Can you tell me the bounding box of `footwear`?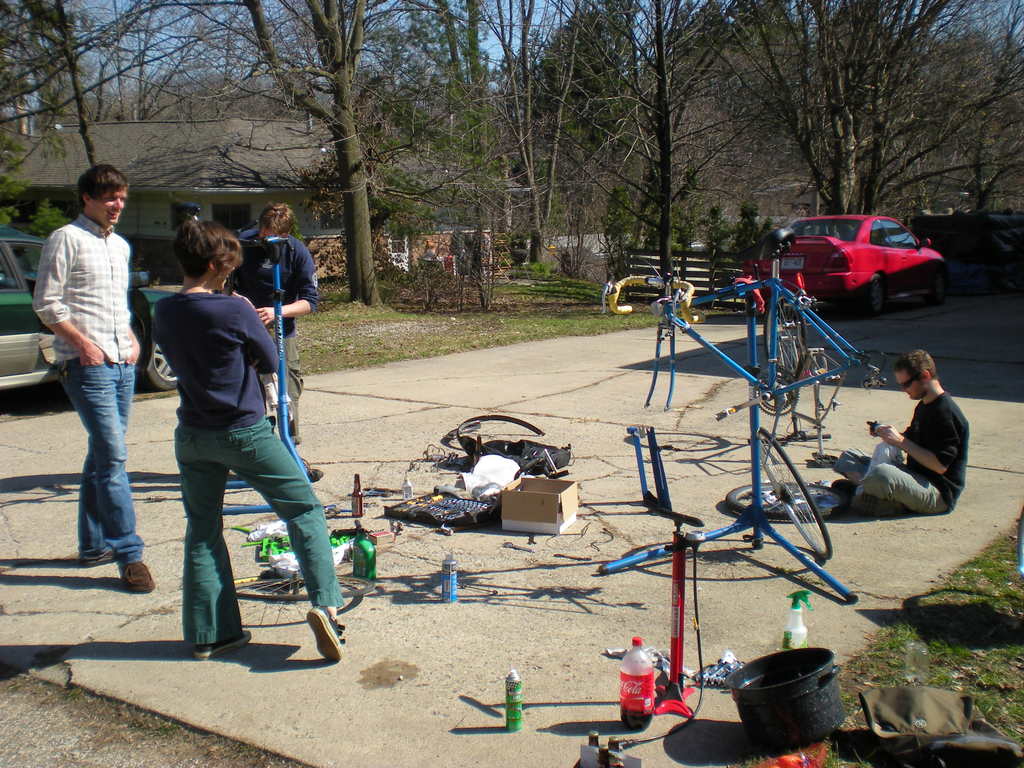
l=828, t=480, r=856, b=501.
